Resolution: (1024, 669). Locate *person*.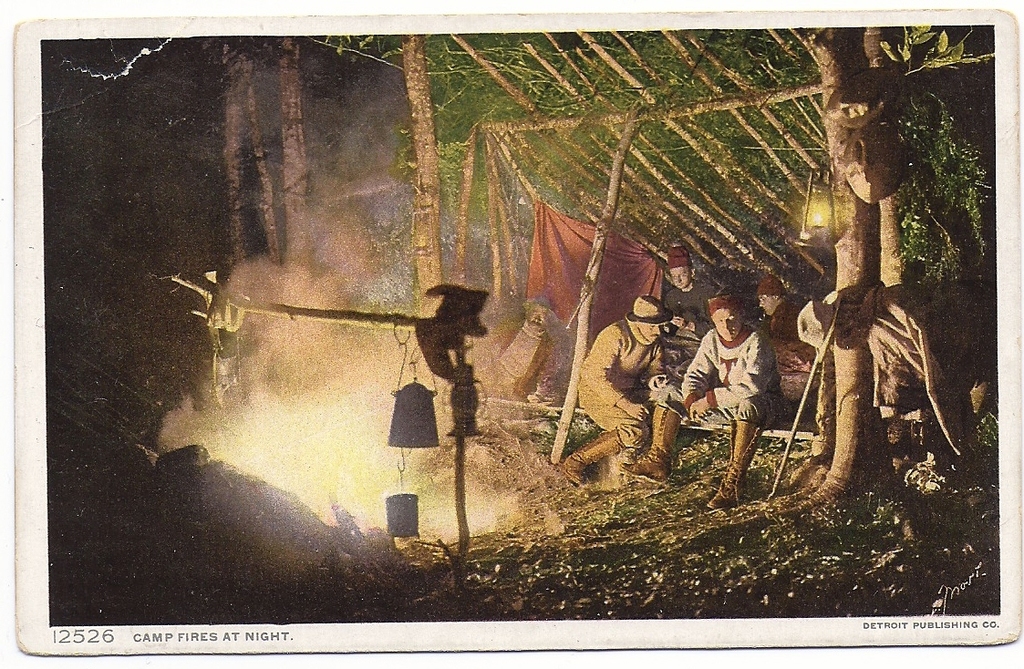
bbox(621, 293, 788, 507).
